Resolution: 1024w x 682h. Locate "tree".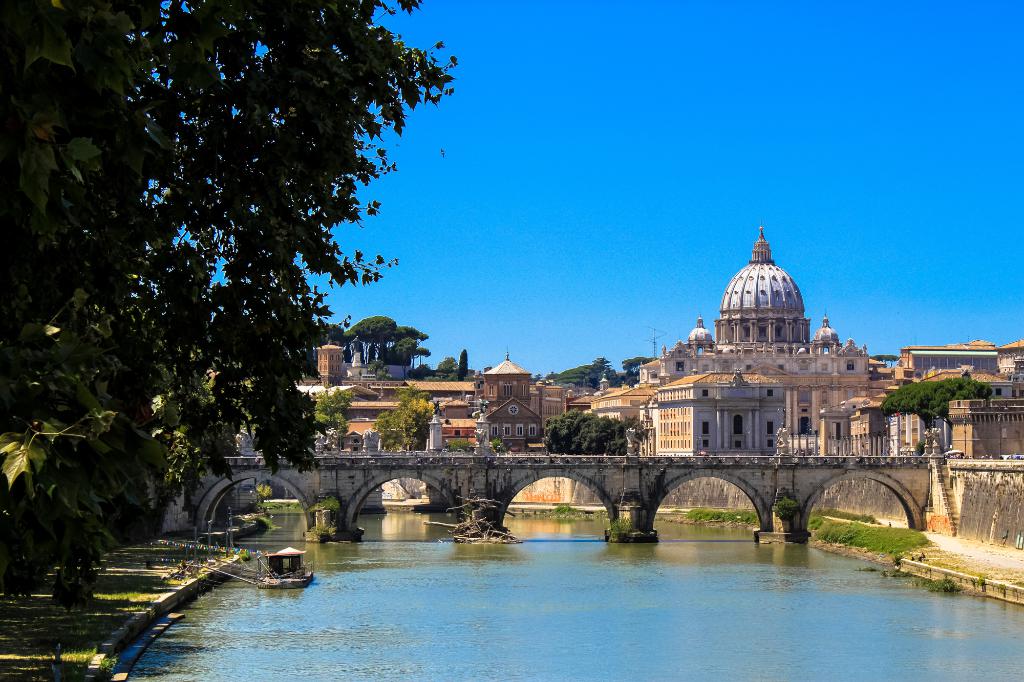
595 367 621 388.
